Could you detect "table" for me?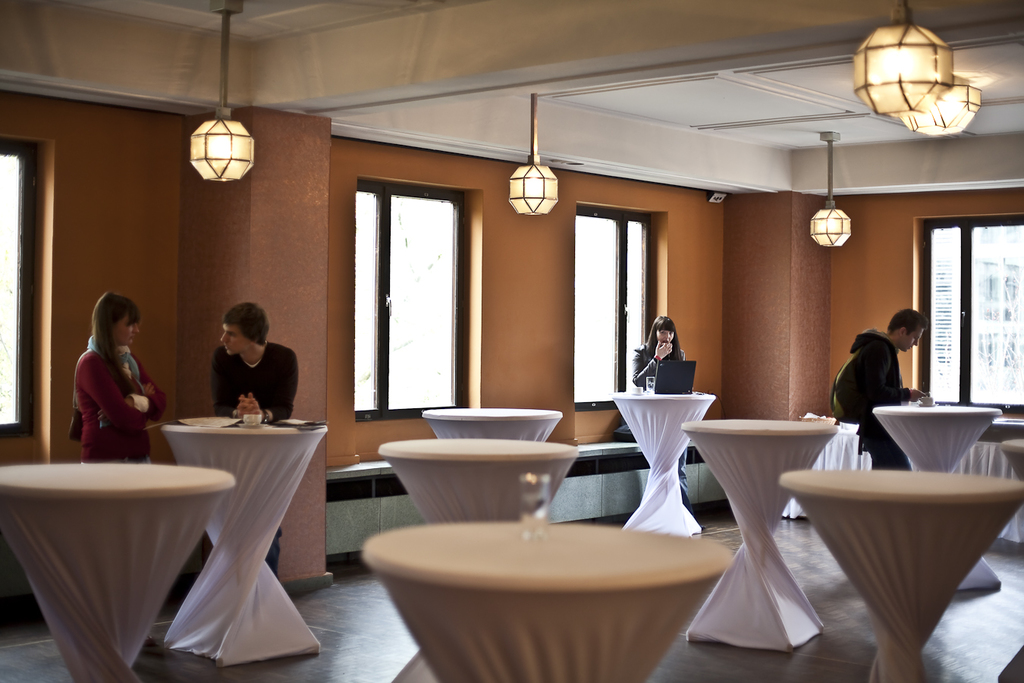
Detection result: bbox(422, 405, 567, 446).
